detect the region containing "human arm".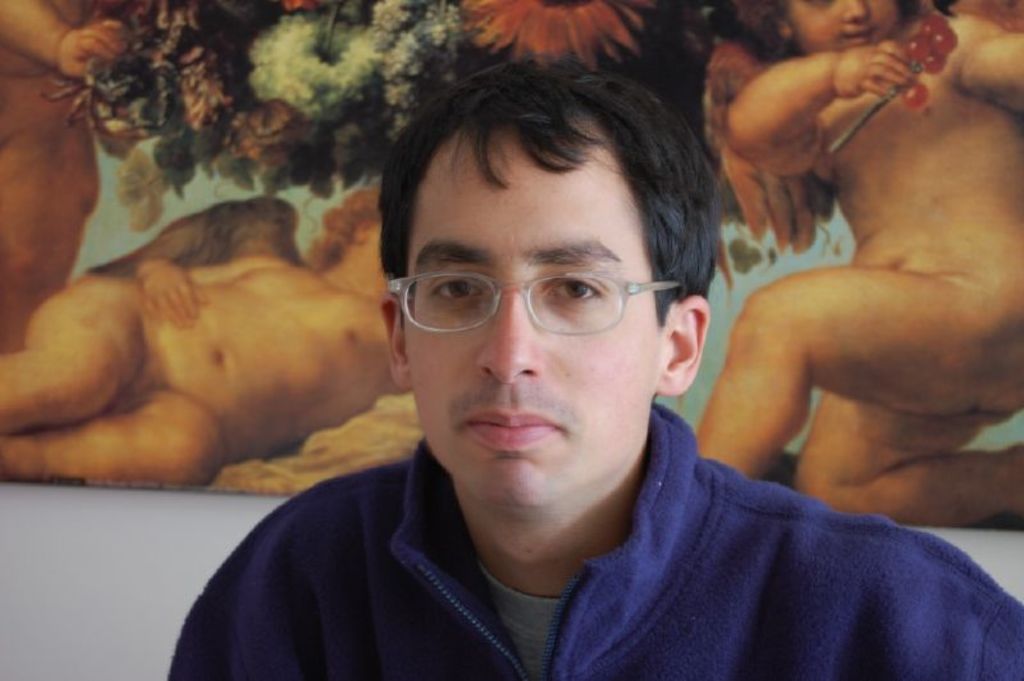
x1=950 y1=4 x2=1023 y2=102.
